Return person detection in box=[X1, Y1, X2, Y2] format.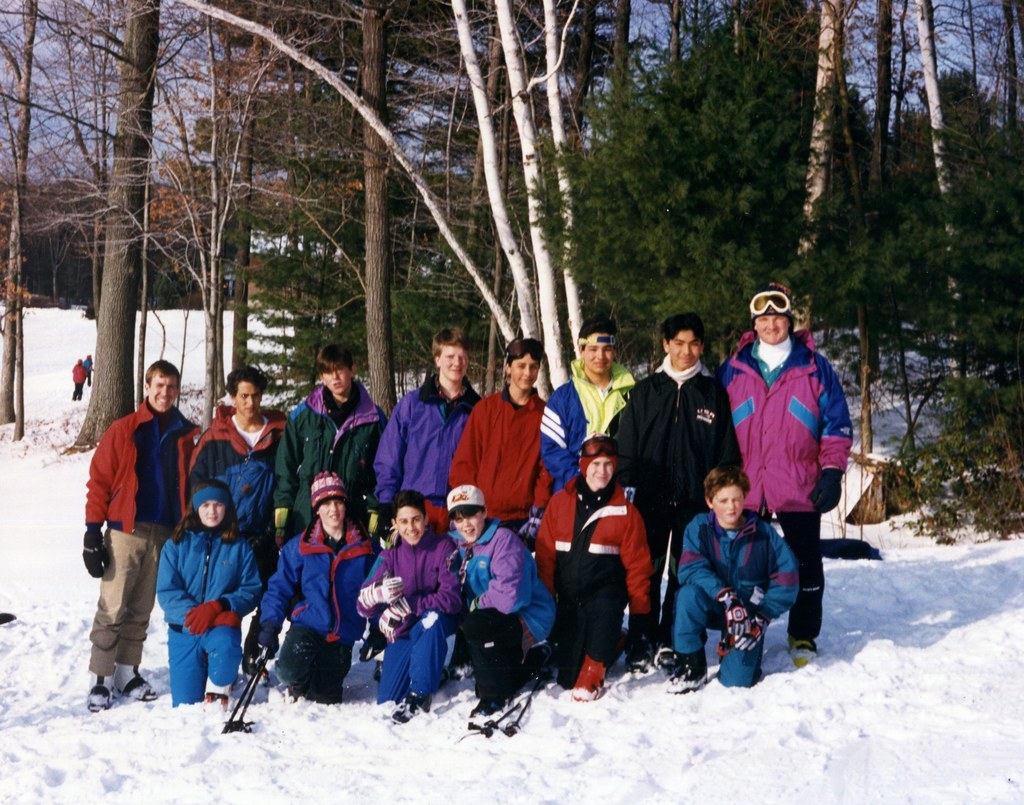
box=[666, 466, 801, 694].
